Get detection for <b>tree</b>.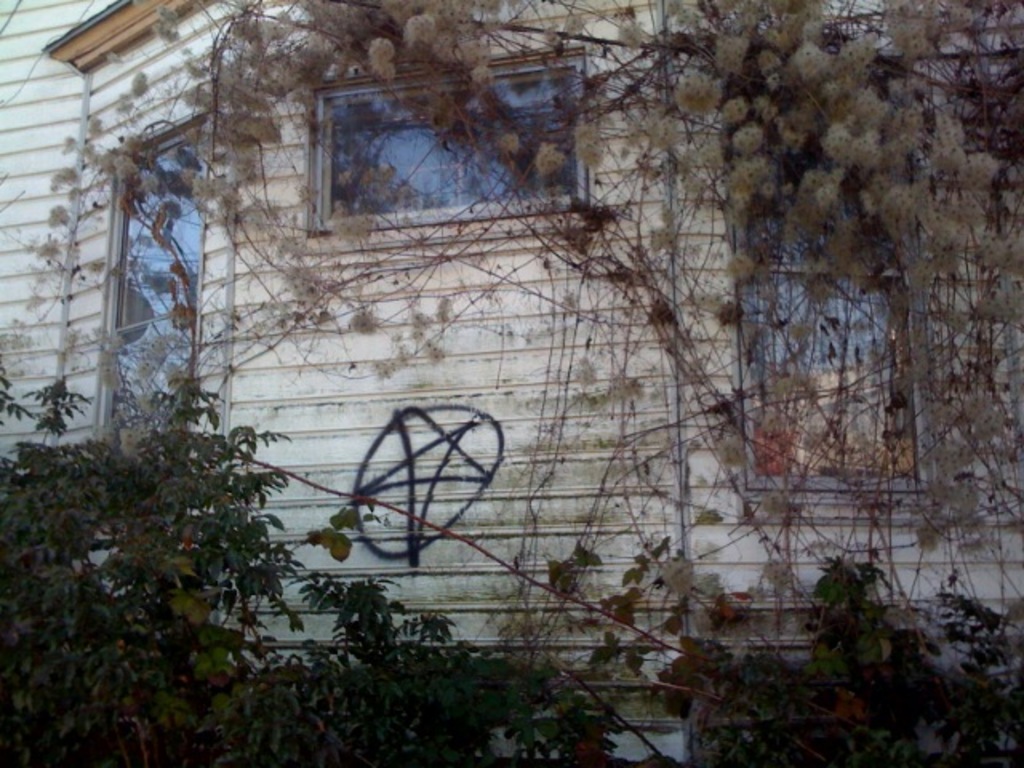
Detection: x1=10 y1=0 x2=1022 y2=766.
